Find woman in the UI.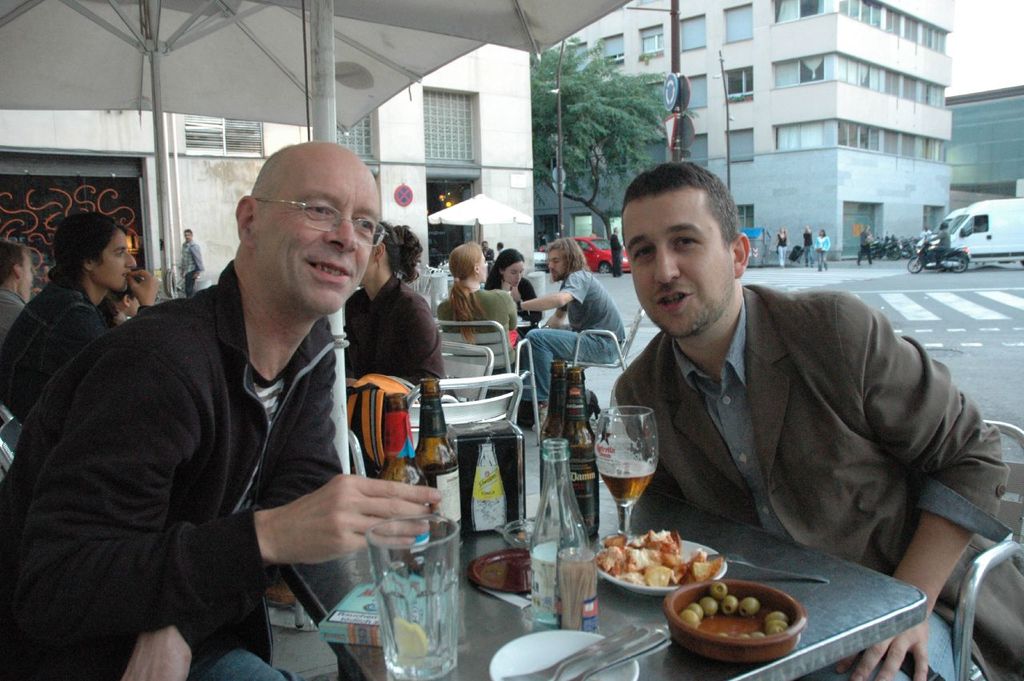
UI element at BBox(793, 224, 815, 262).
